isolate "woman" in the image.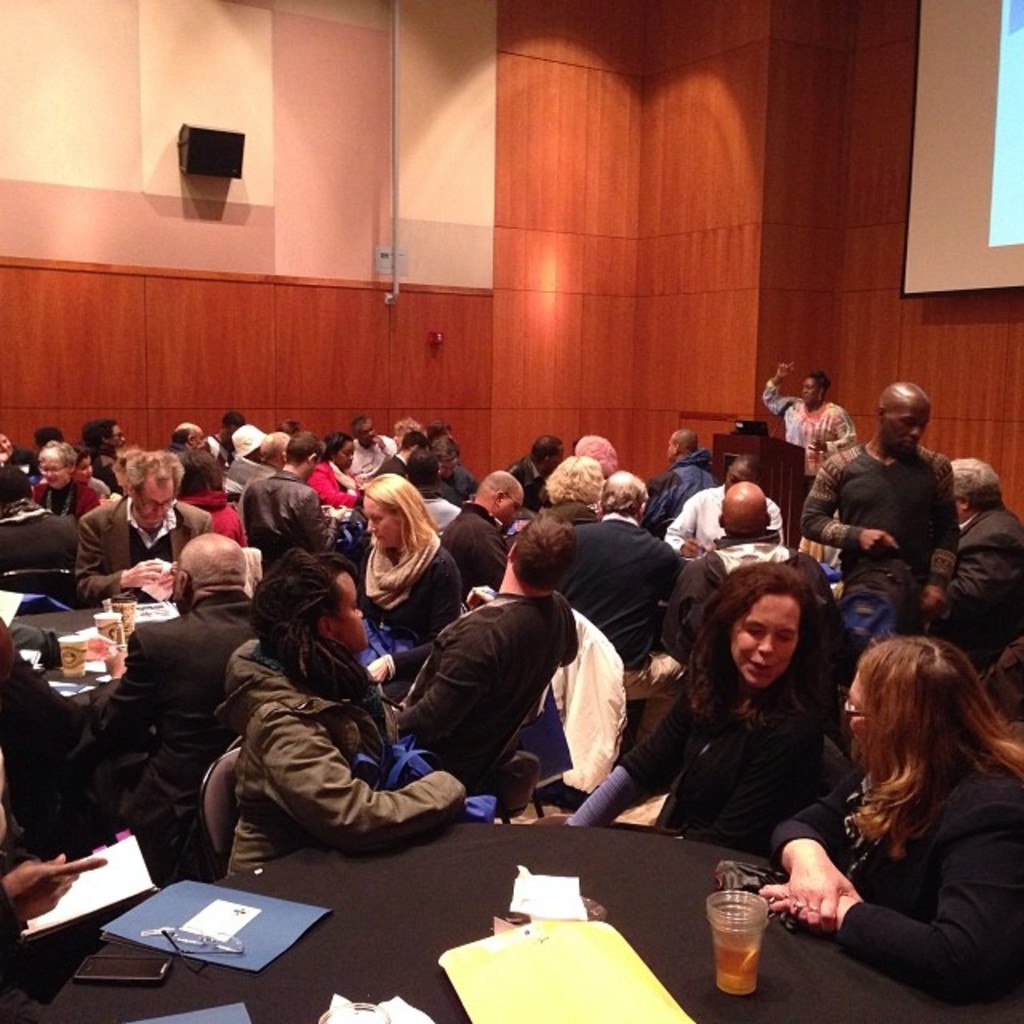
Isolated region: {"x1": 109, "y1": 446, "x2": 144, "y2": 491}.
